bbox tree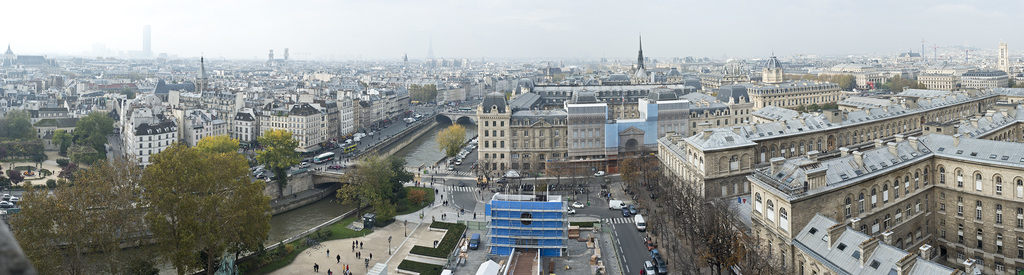
l=52, t=129, r=74, b=153
